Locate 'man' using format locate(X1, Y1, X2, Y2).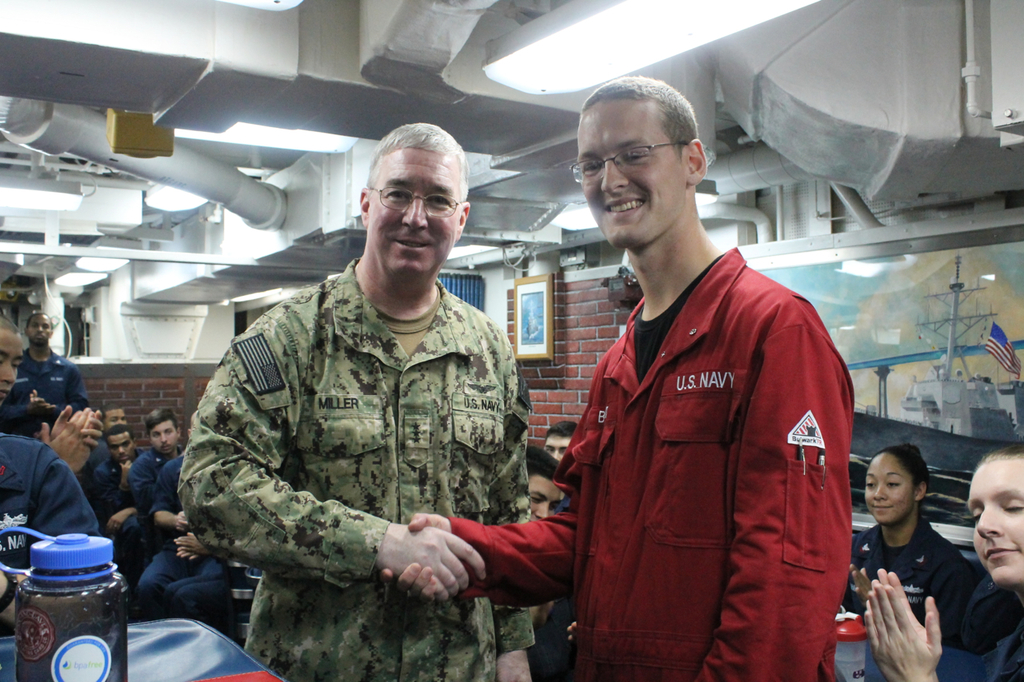
locate(182, 120, 530, 678).
